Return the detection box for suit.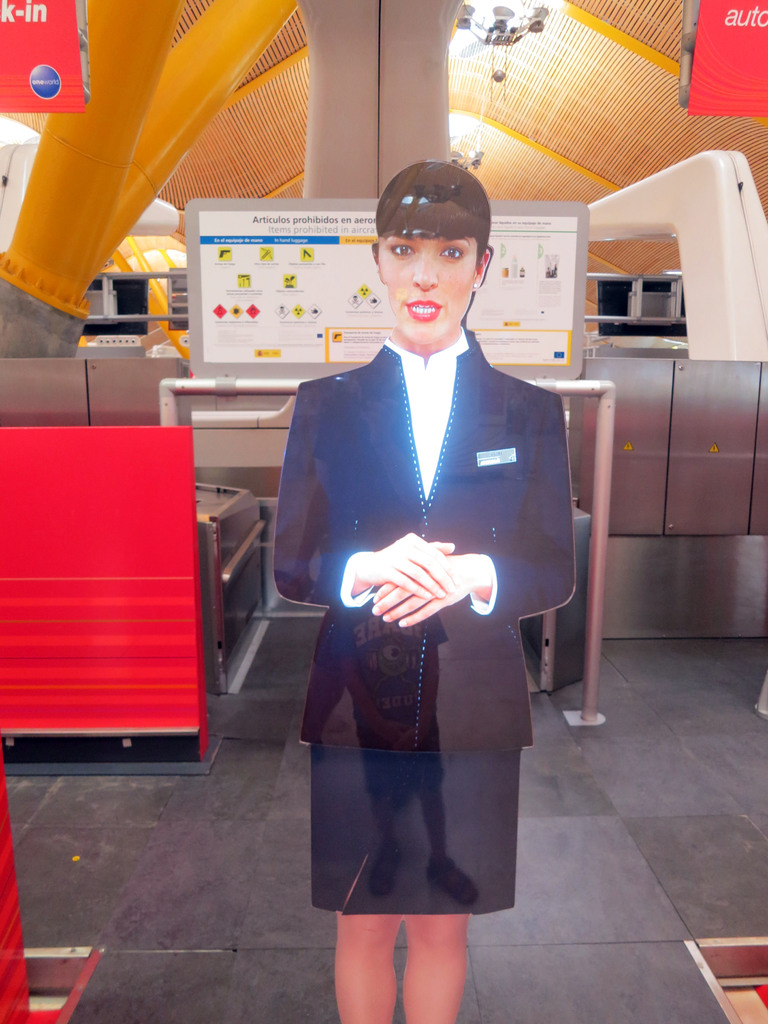
<region>271, 347, 579, 920</region>.
